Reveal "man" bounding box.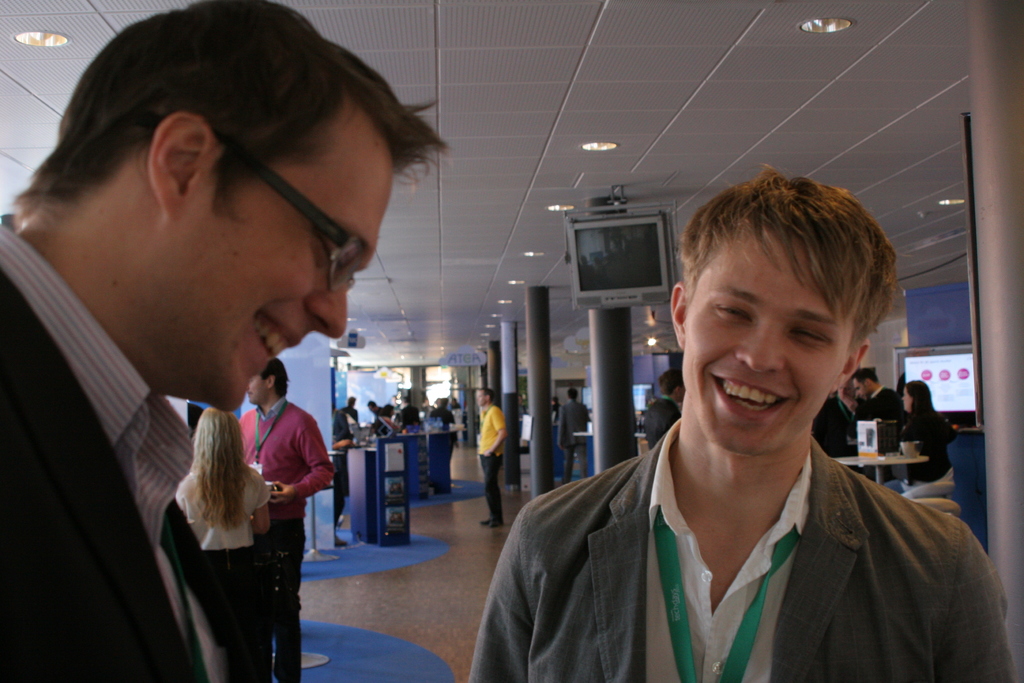
Revealed: crop(854, 365, 903, 428).
